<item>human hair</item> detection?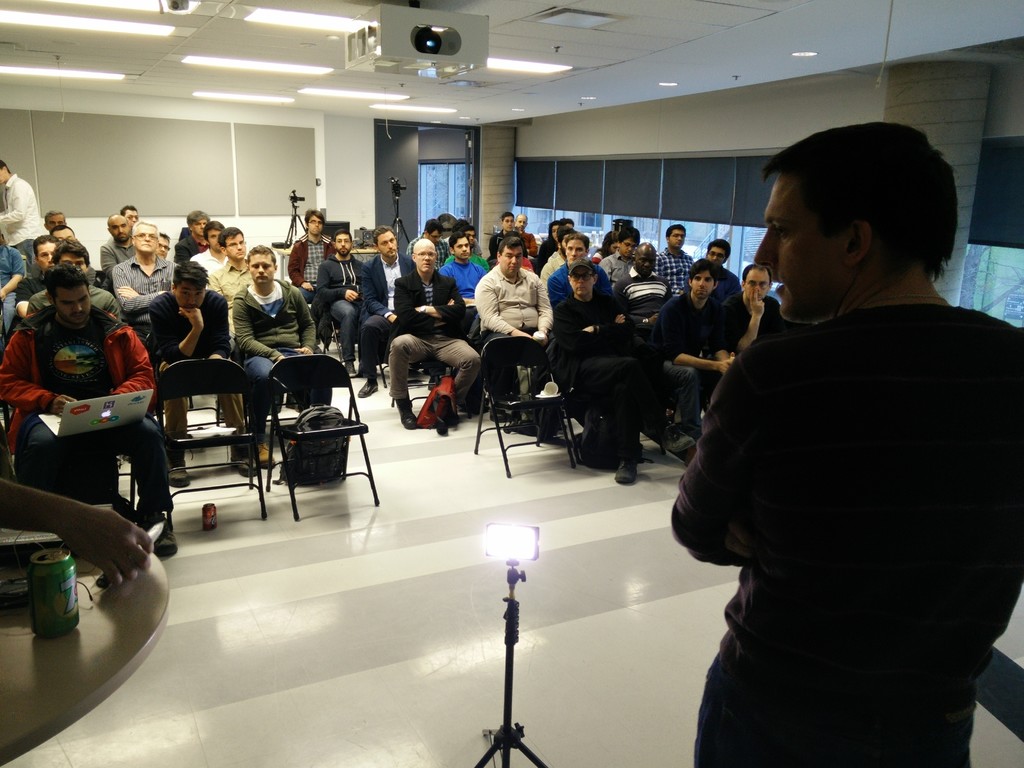
{"x1": 304, "y1": 209, "x2": 326, "y2": 223}
